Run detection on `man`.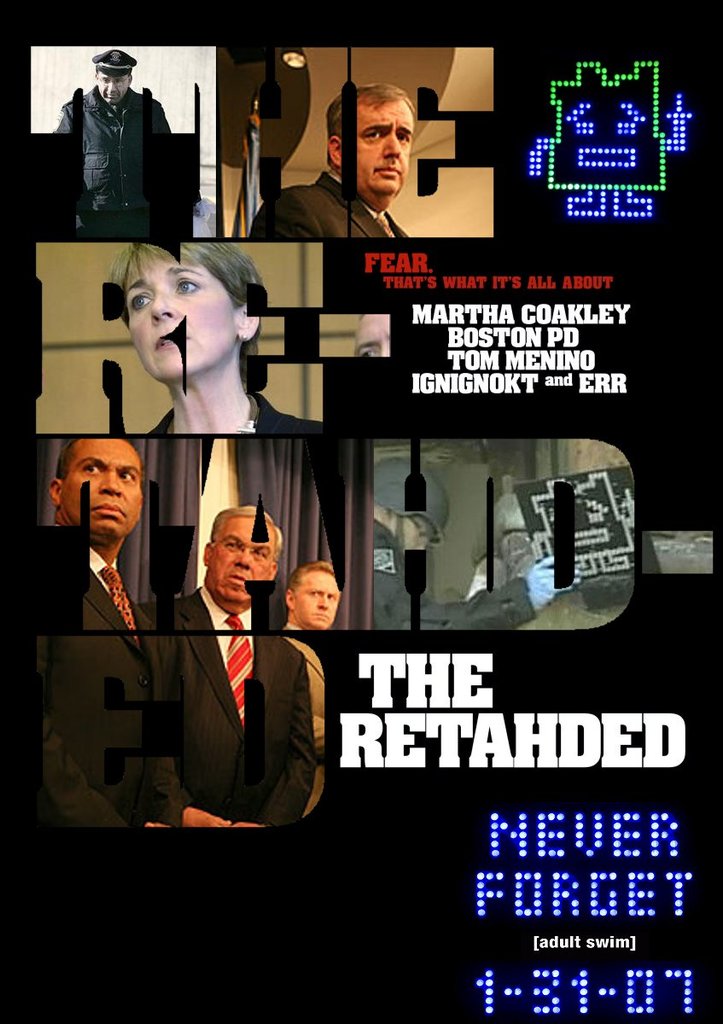
Result: bbox=[132, 504, 323, 835].
